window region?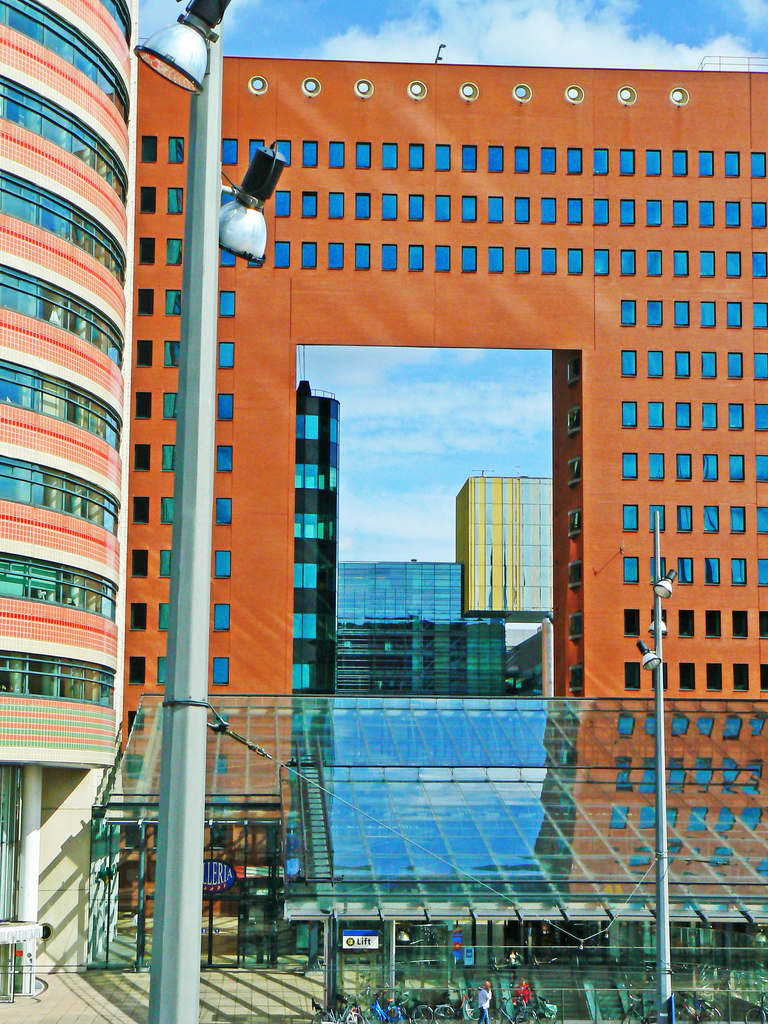
[680,553,691,588]
